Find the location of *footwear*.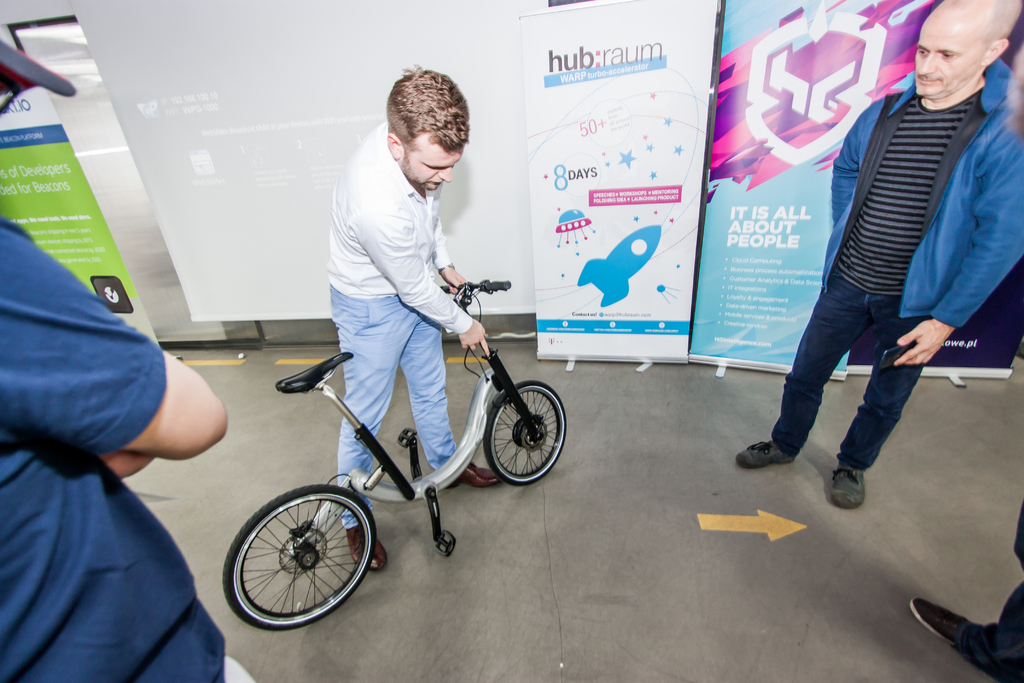
Location: 439, 456, 500, 488.
